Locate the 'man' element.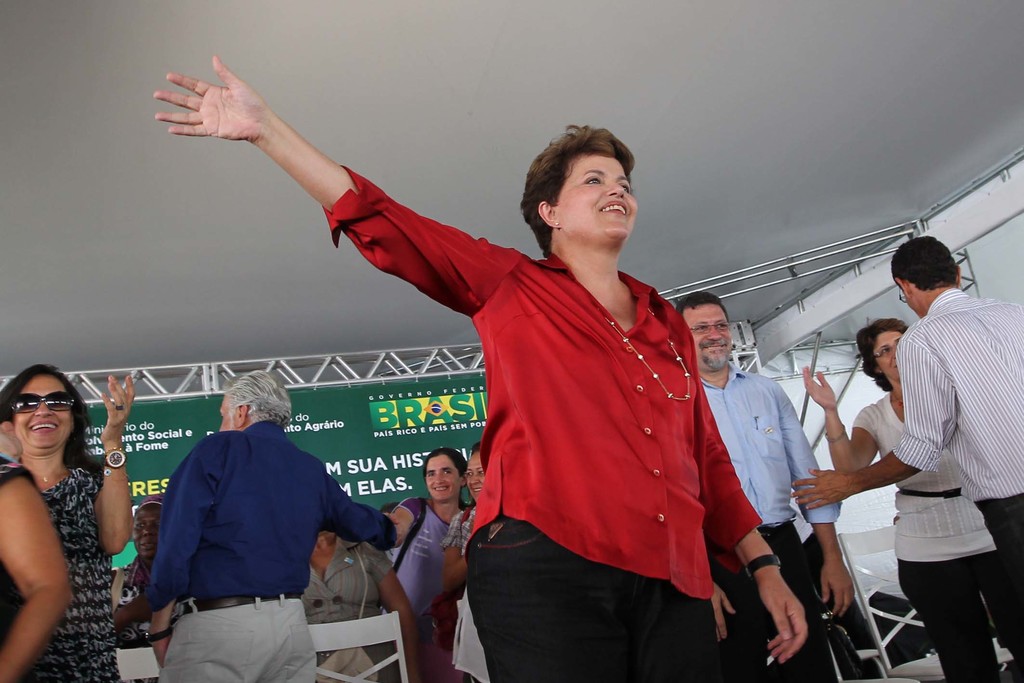
Element bbox: BBox(675, 291, 858, 682).
